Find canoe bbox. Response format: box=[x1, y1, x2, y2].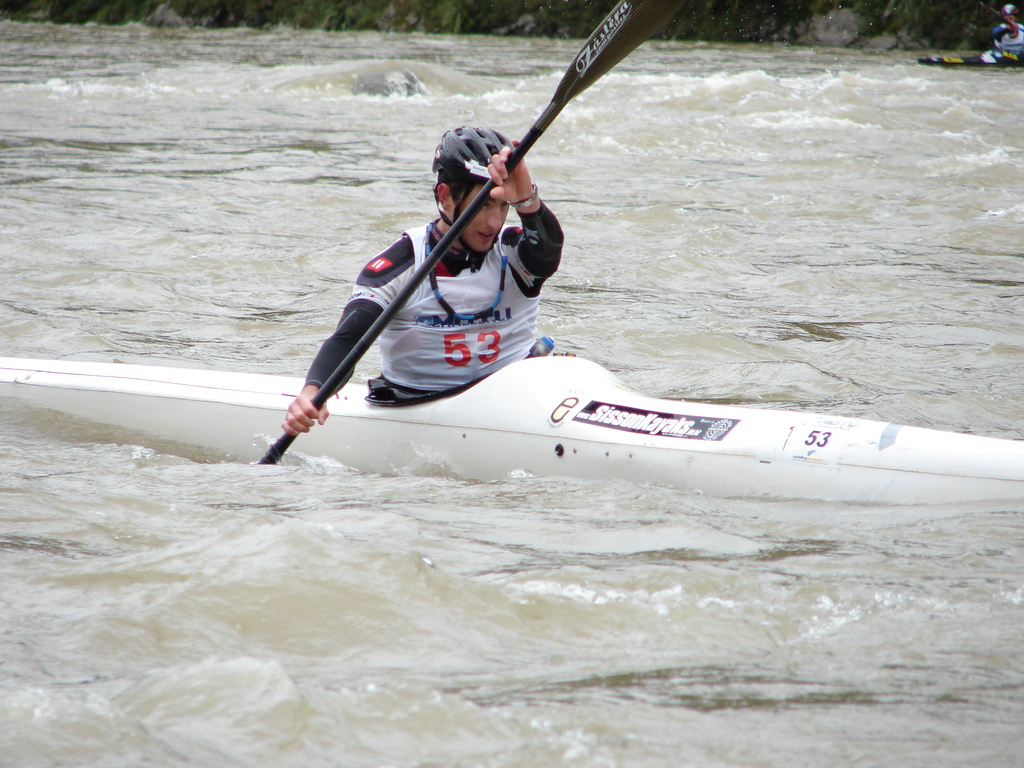
box=[0, 355, 1023, 484].
